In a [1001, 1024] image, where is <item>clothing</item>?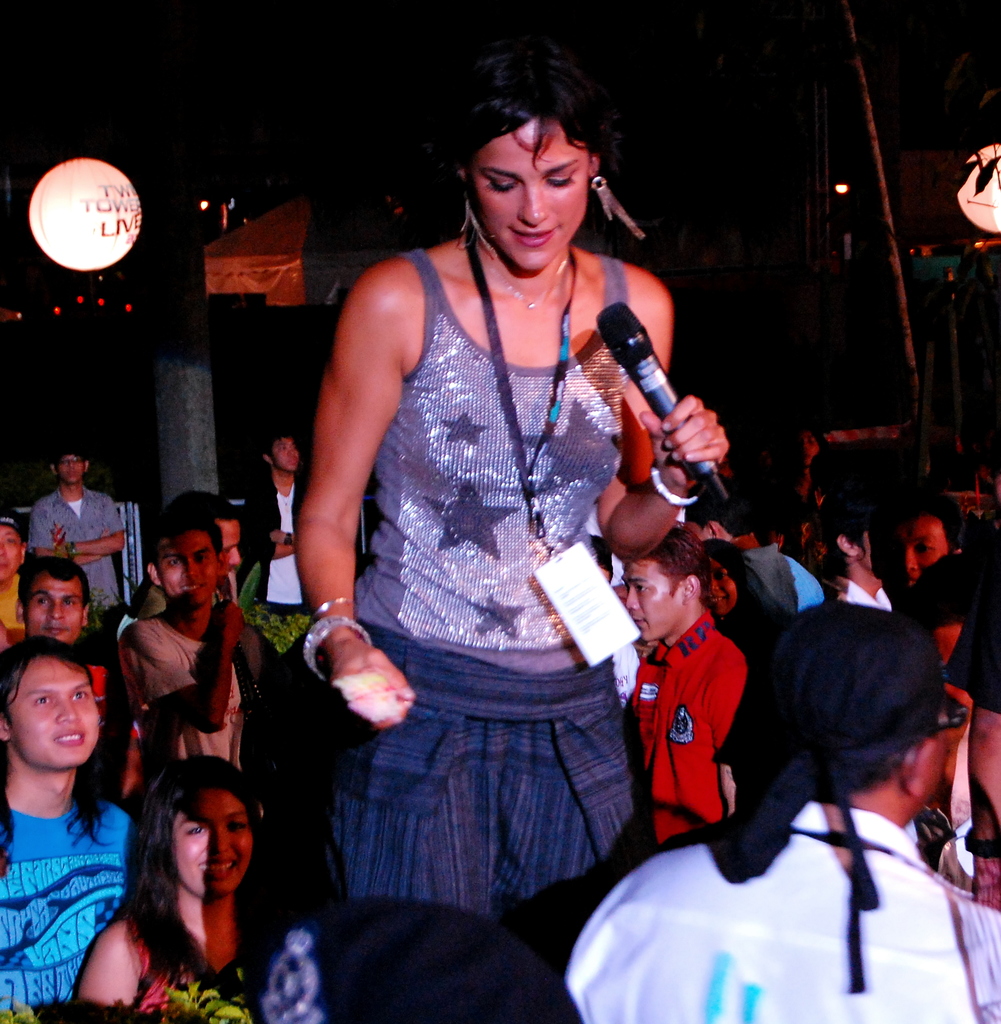
bbox=[0, 767, 134, 1012].
